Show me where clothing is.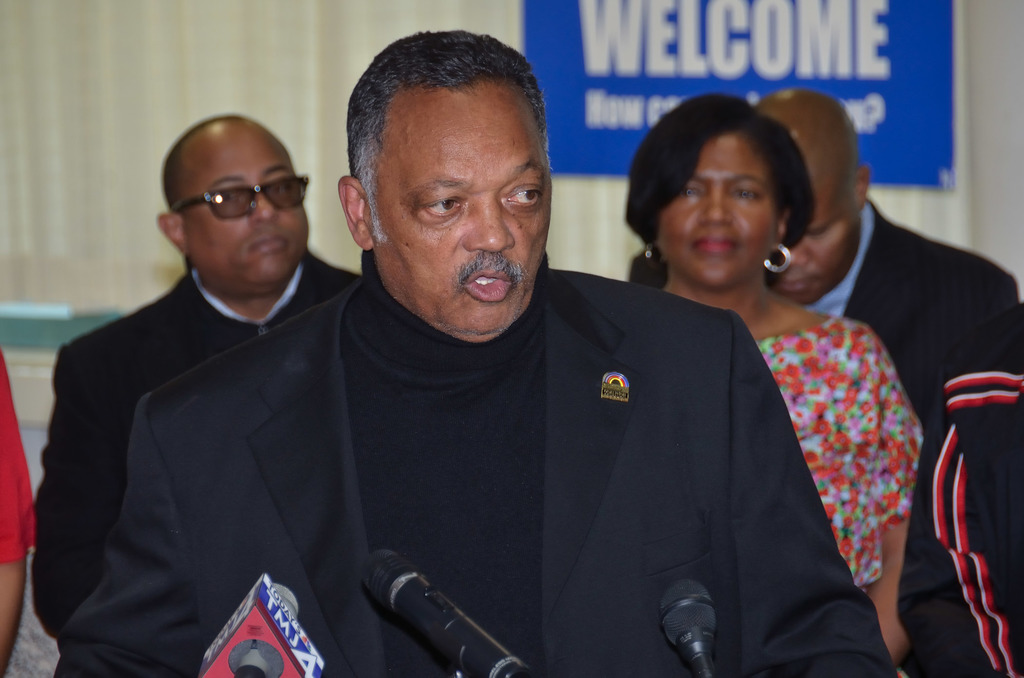
clothing is at pyautogui.locateOnScreen(765, 321, 928, 596).
